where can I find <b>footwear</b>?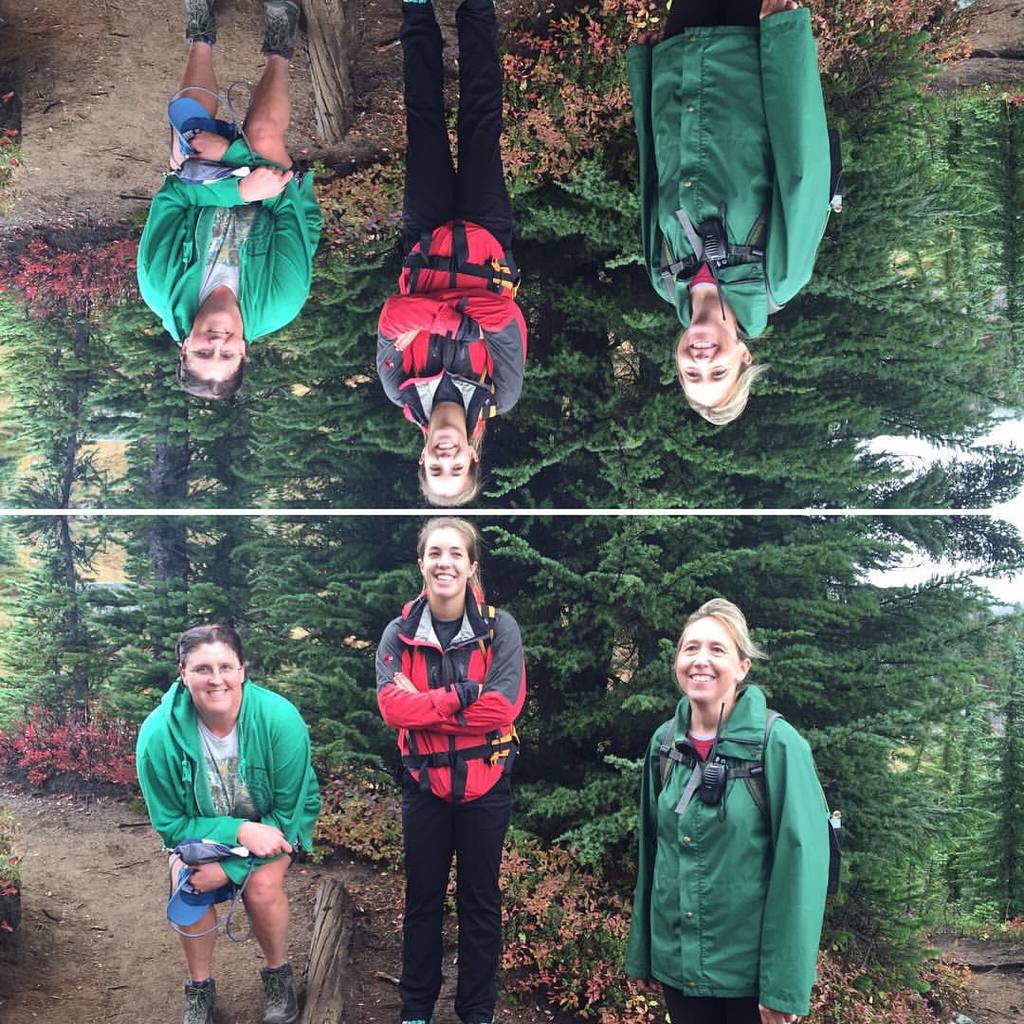
You can find it at 185,979,217,1023.
